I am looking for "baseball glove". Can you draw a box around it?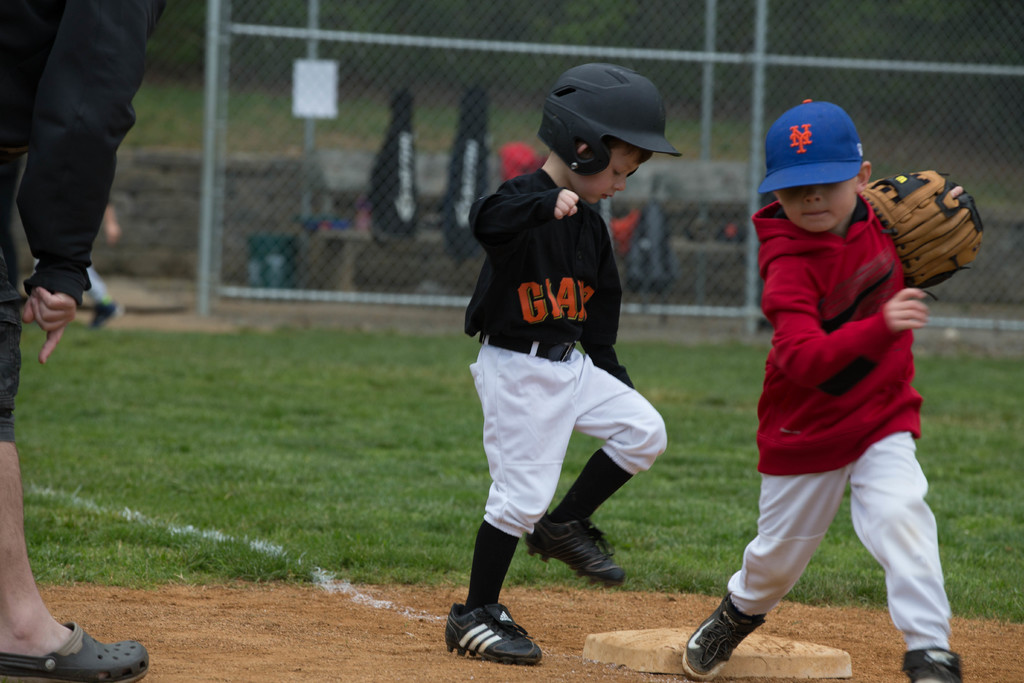
Sure, the bounding box is box=[862, 166, 986, 302].
